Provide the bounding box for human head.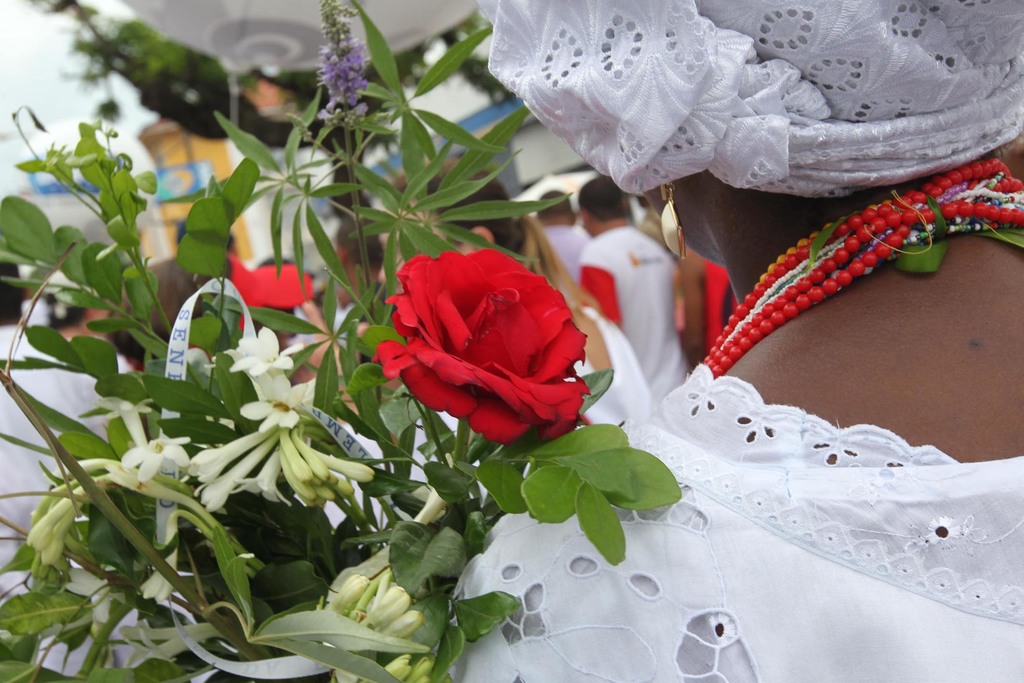
select_region(100, 256, 300, 377).
